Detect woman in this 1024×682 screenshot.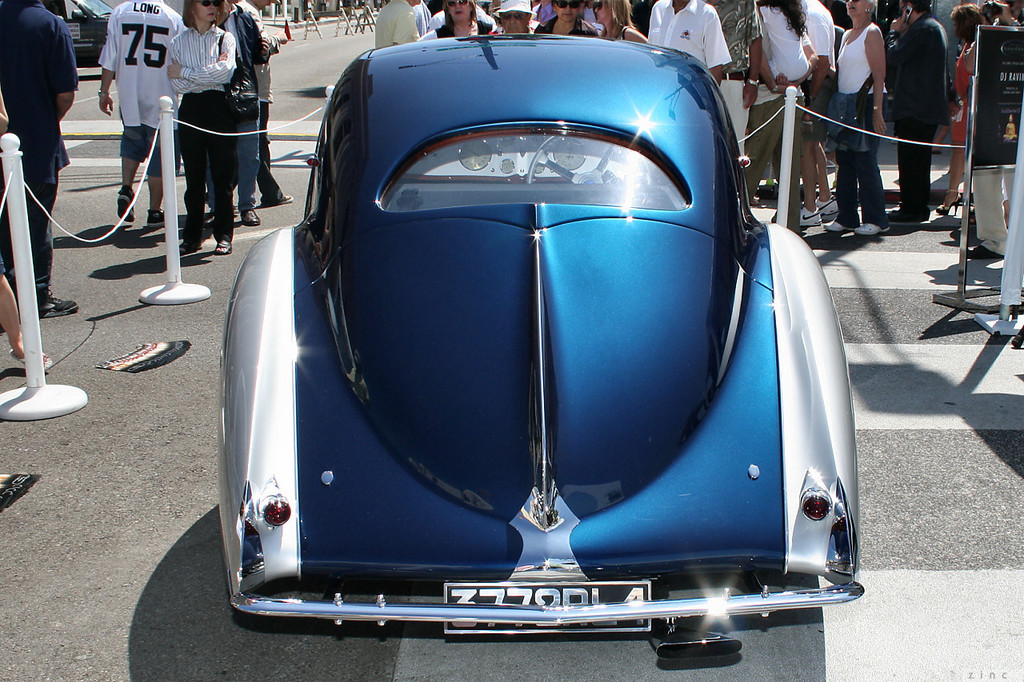
Detection: Rect(830, 0, 895, 241).
